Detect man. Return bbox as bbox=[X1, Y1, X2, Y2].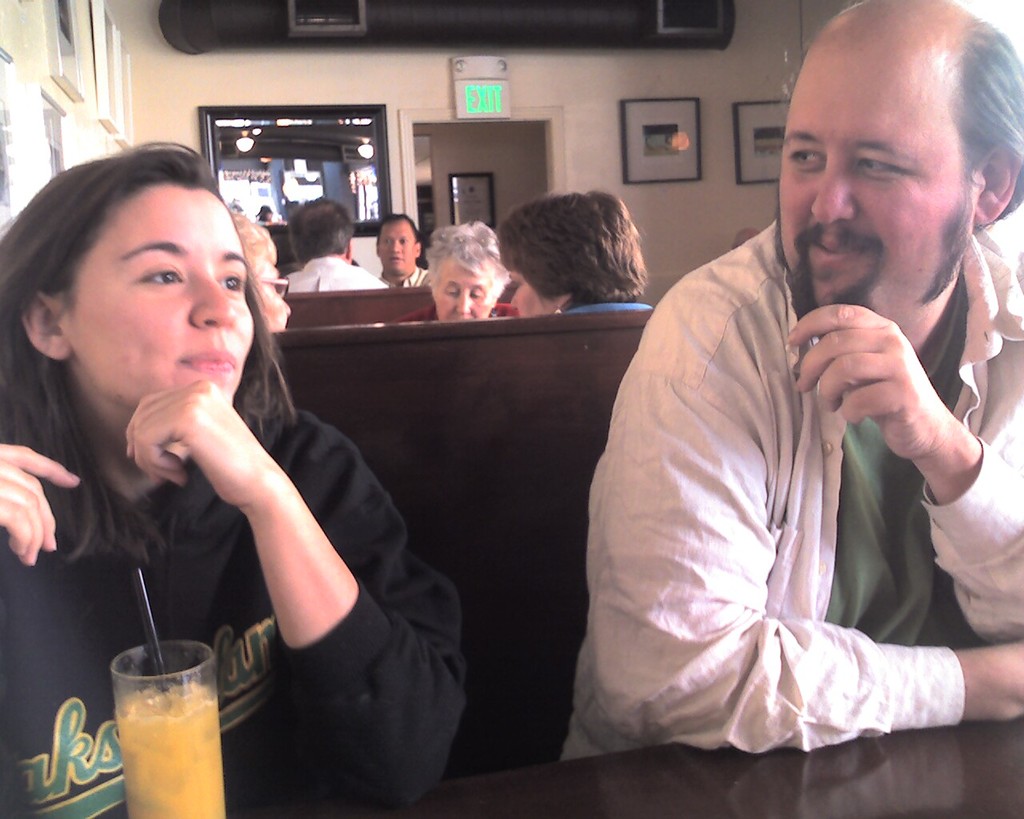
bbox=[282, 198, 388, 292].
